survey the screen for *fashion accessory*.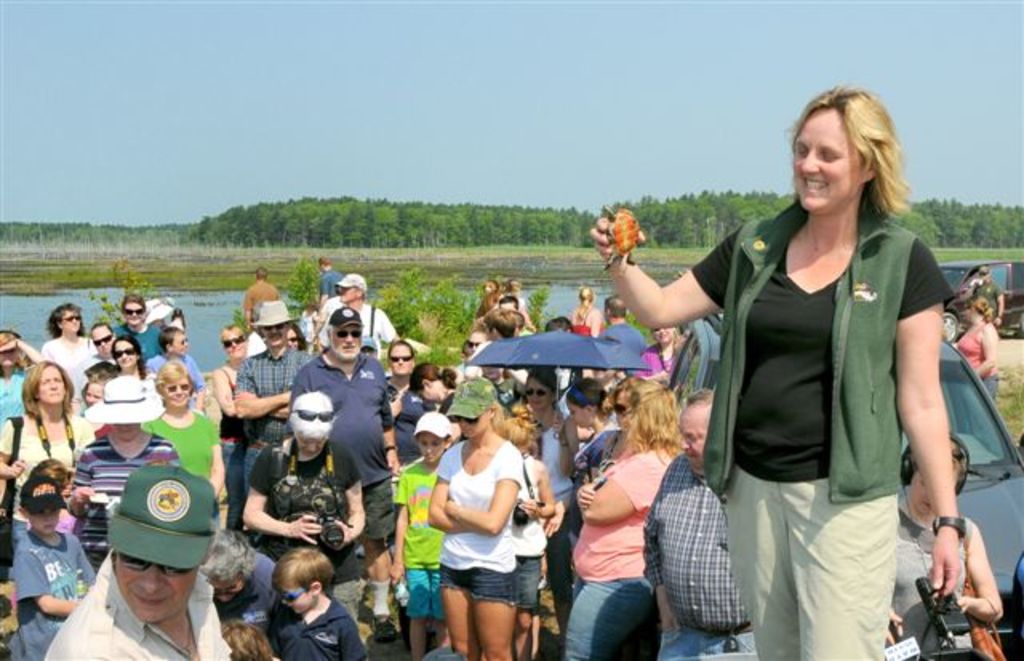
Survey found: (123,304,144,314).
